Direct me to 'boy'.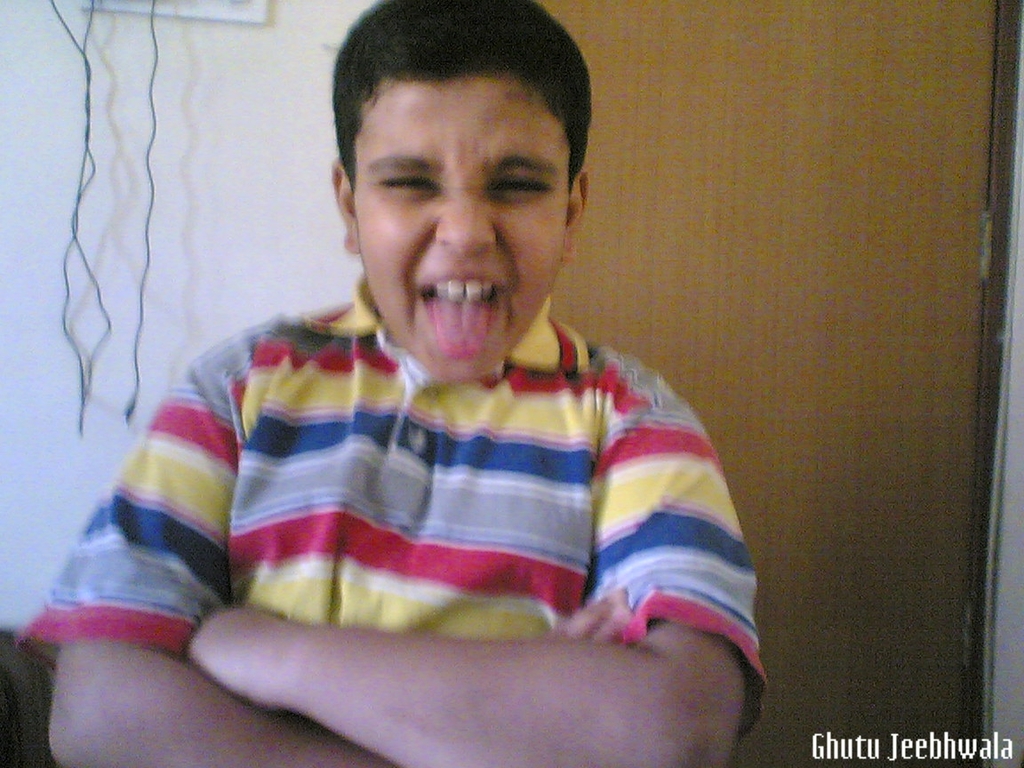
Direction: pyautogui.locateOnScreen(0, 0, 785, 767).
